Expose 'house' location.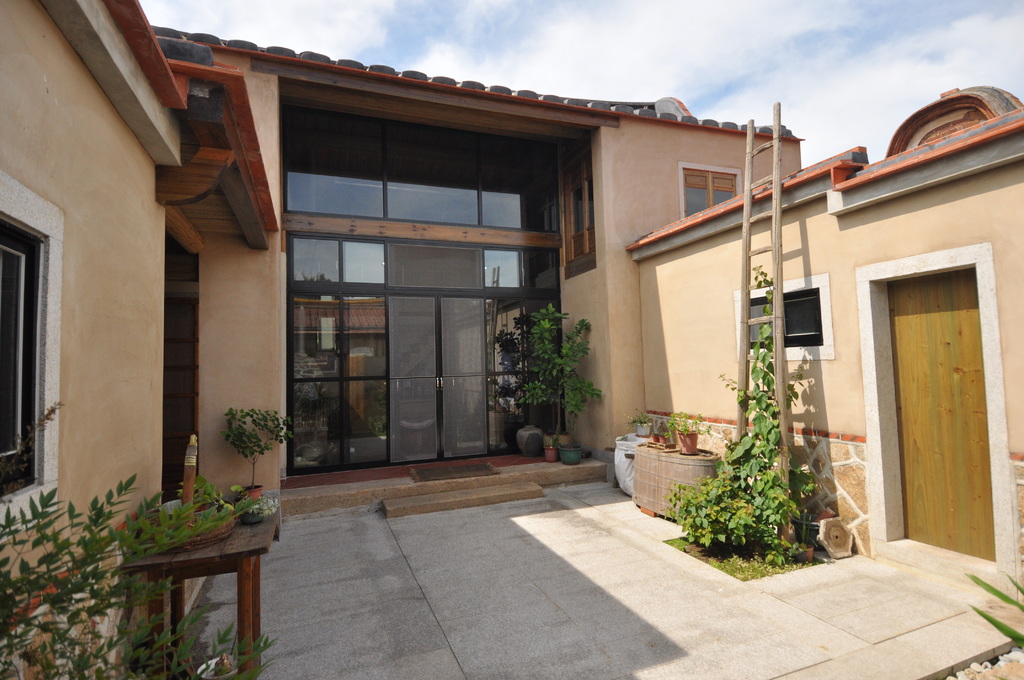
Exposed at [left=1, top=0, right=1023, bottom=679].
